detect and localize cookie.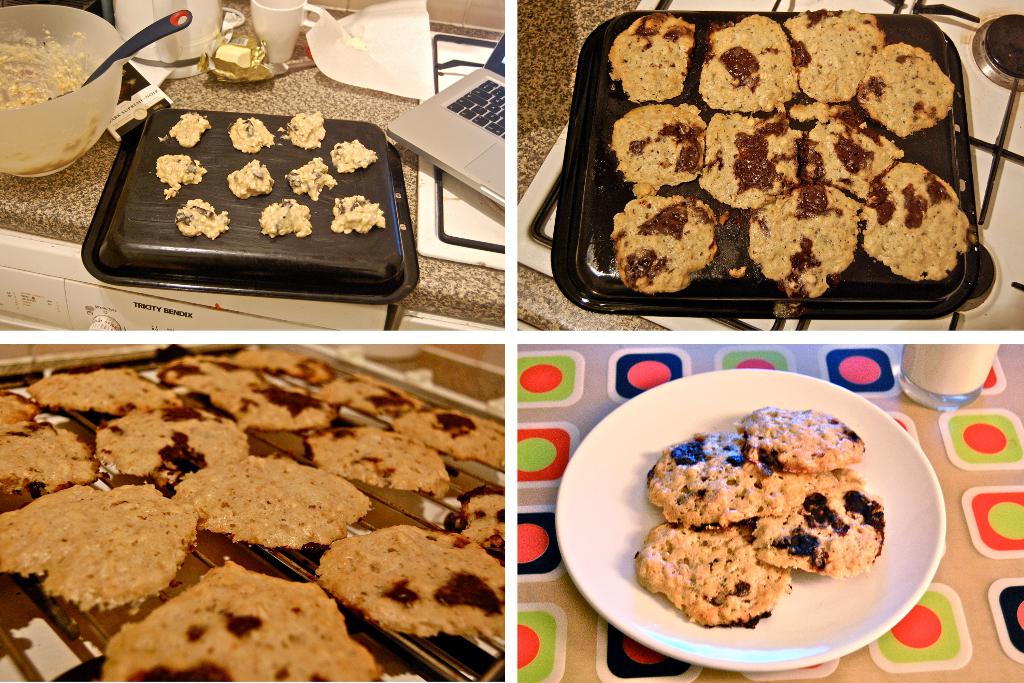
Localized at [283, 156, 334, 200].
